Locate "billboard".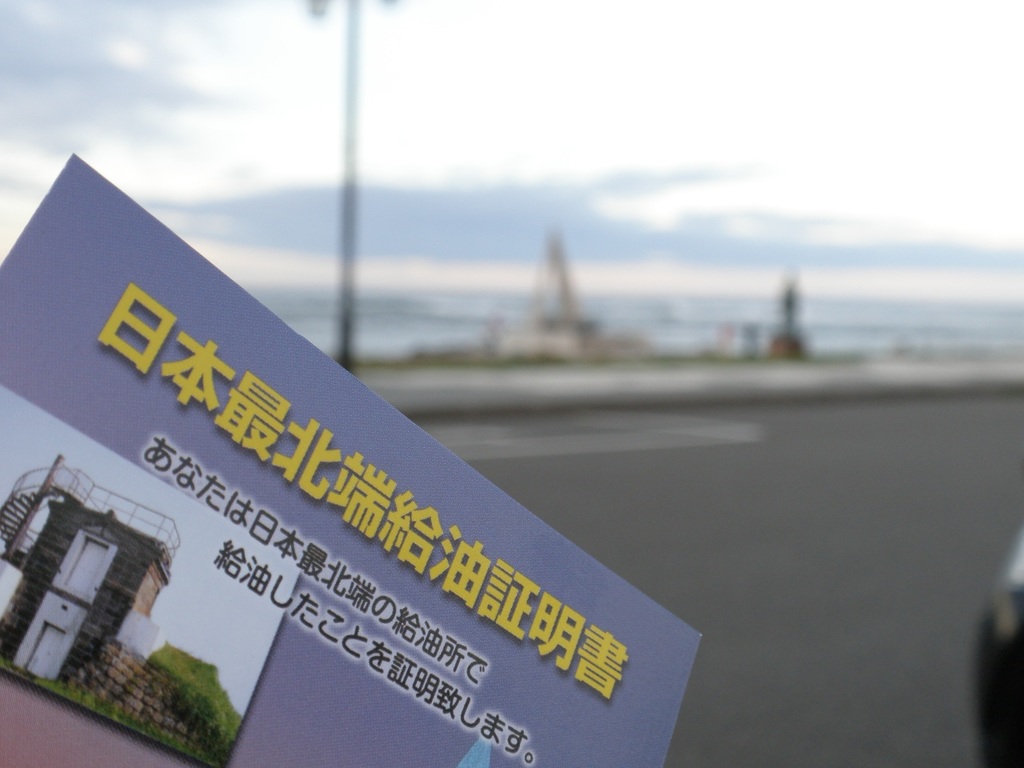
Bounding box: 0 151 705 767.
